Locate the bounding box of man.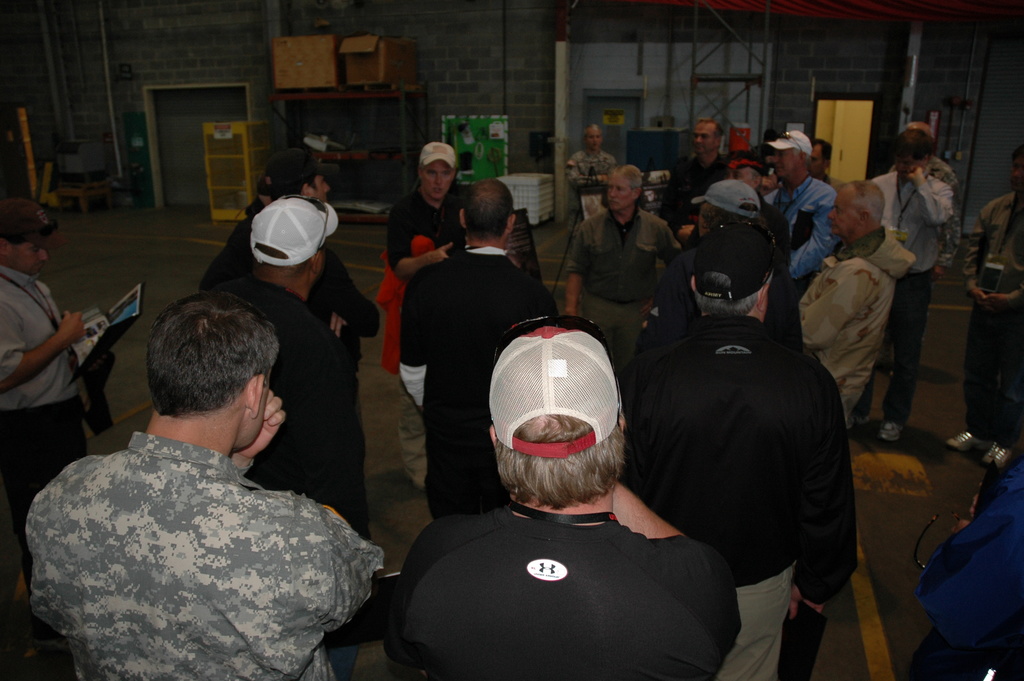
Bounding box: (left=0, top=192, right=92, bottom=597).
